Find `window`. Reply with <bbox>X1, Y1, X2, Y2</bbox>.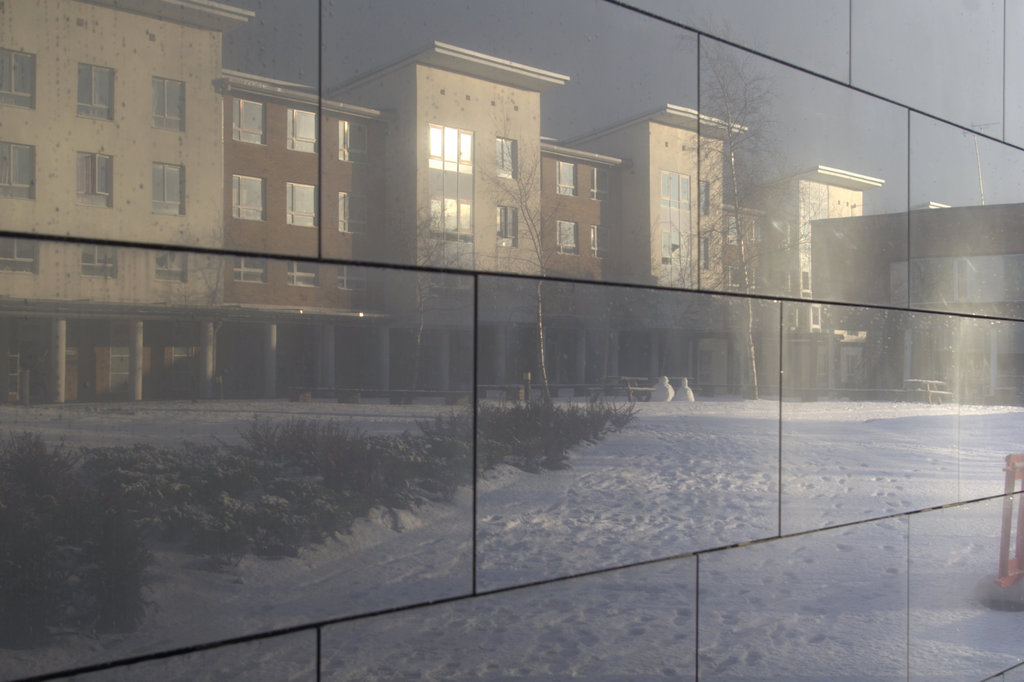
<bbox>230, 174, 262, 219</bbox>.
